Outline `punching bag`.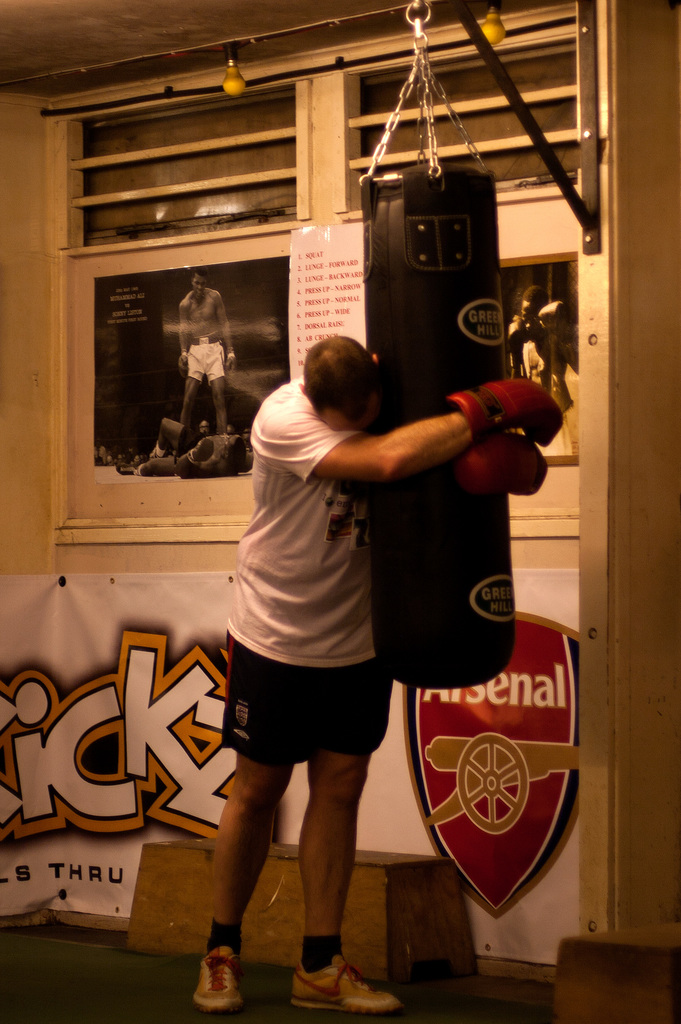
Outline: (x1=363, y1=172, x2=515, y2=686).
